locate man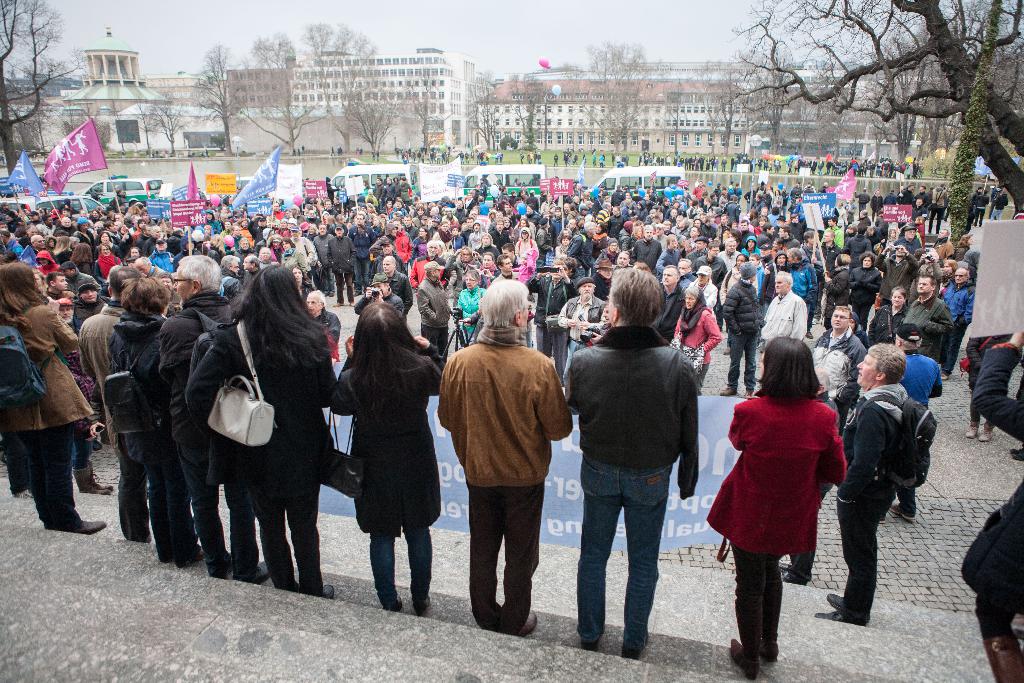
<bbox>41, 217, 54, 233</bbox>
